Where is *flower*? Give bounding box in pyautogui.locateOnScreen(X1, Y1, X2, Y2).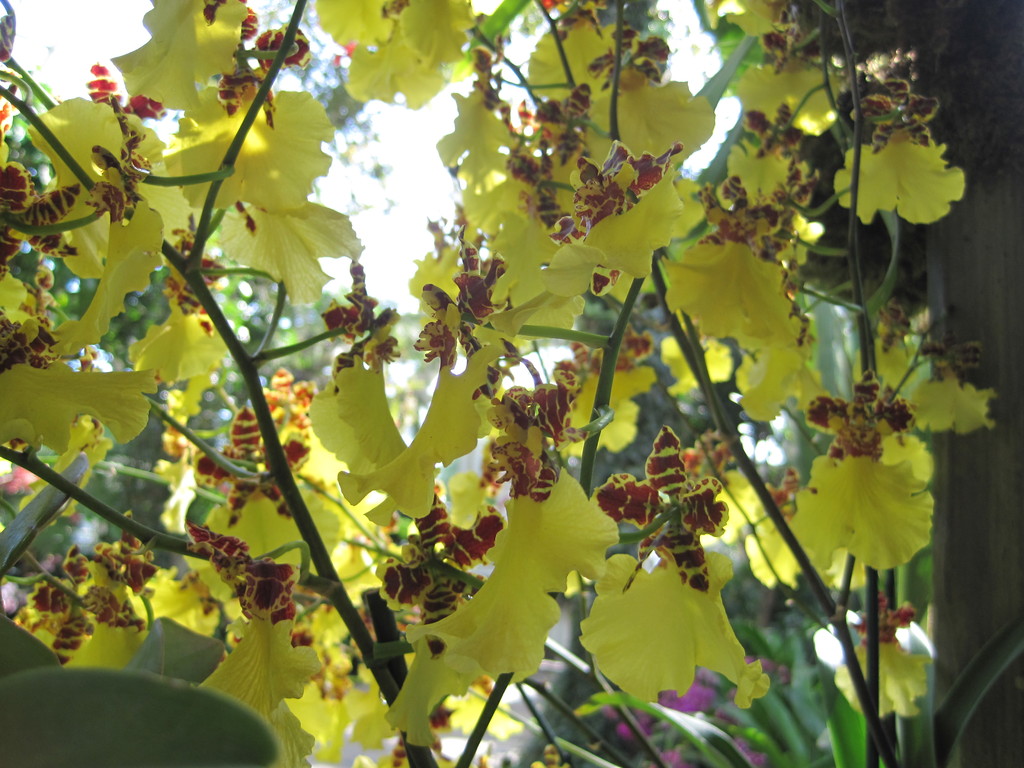
pyautogui.locateOnScreen(805, 315, 948, 577).
